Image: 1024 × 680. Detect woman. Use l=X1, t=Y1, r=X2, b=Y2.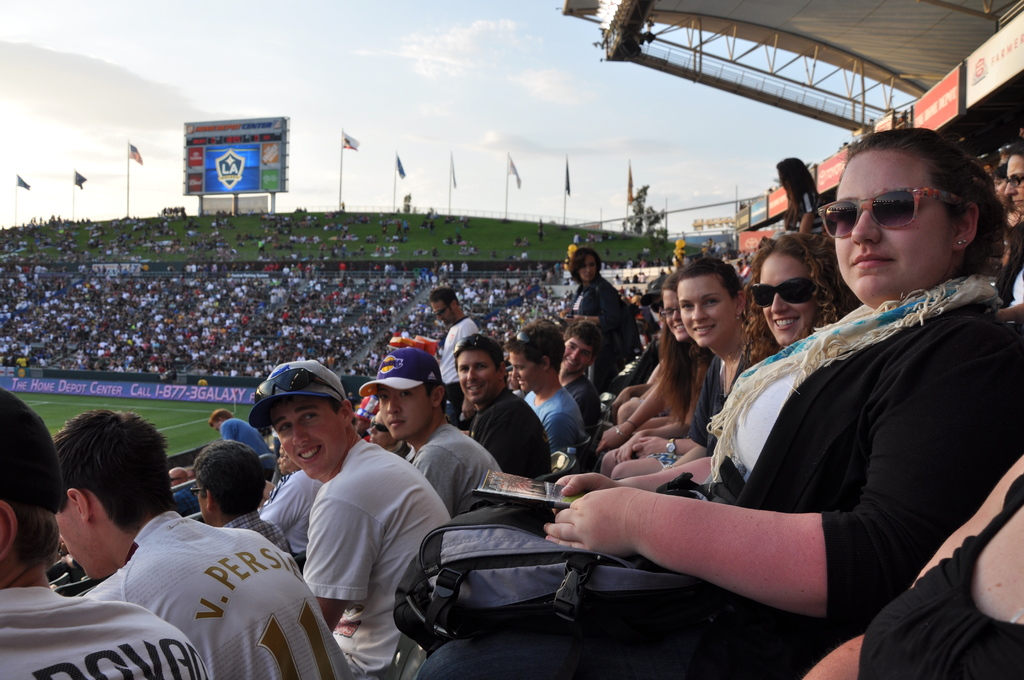
l=567, t=245, r=638, b=387.
